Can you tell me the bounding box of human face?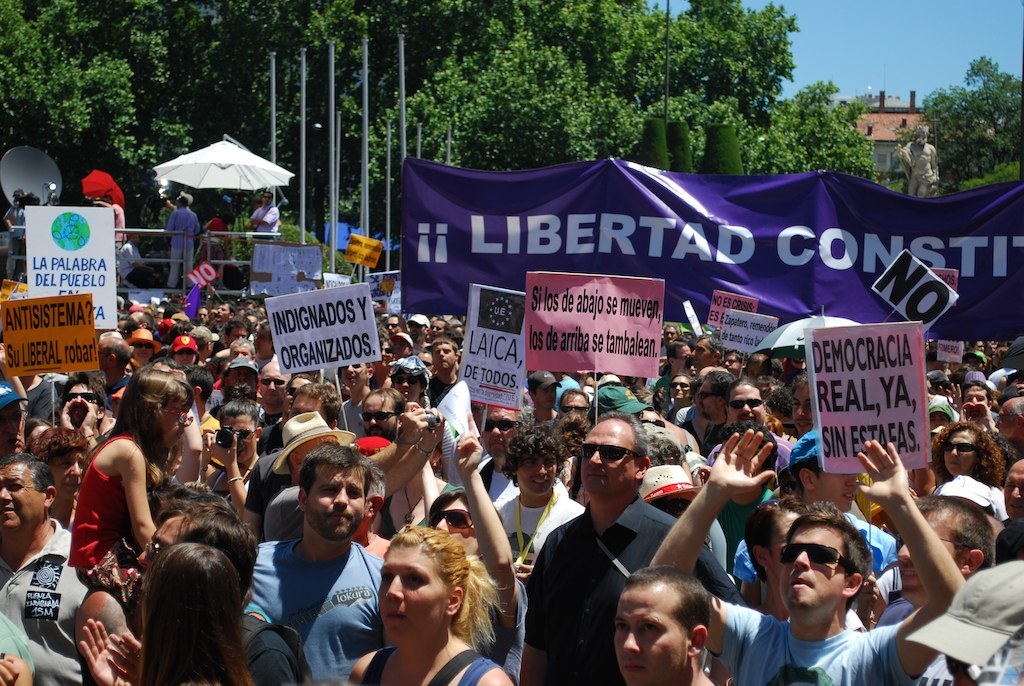
bbox(727, 392, 767, 428).
